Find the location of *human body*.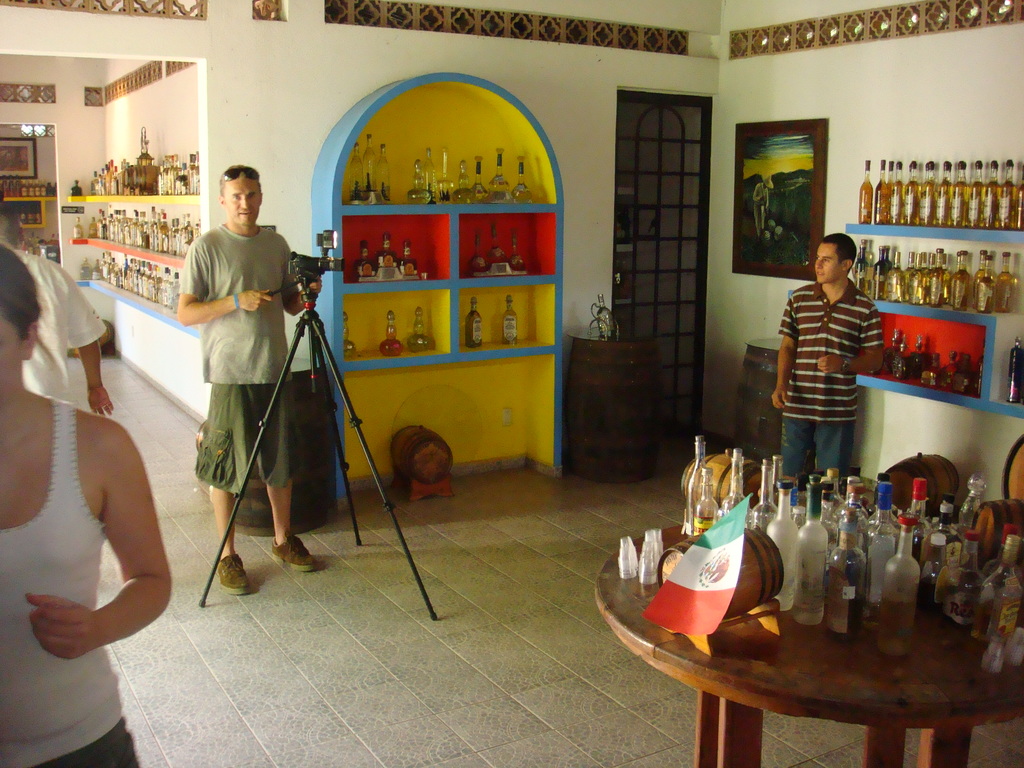
Location: (x1=0, y1=245, x2=169, y2=767).
